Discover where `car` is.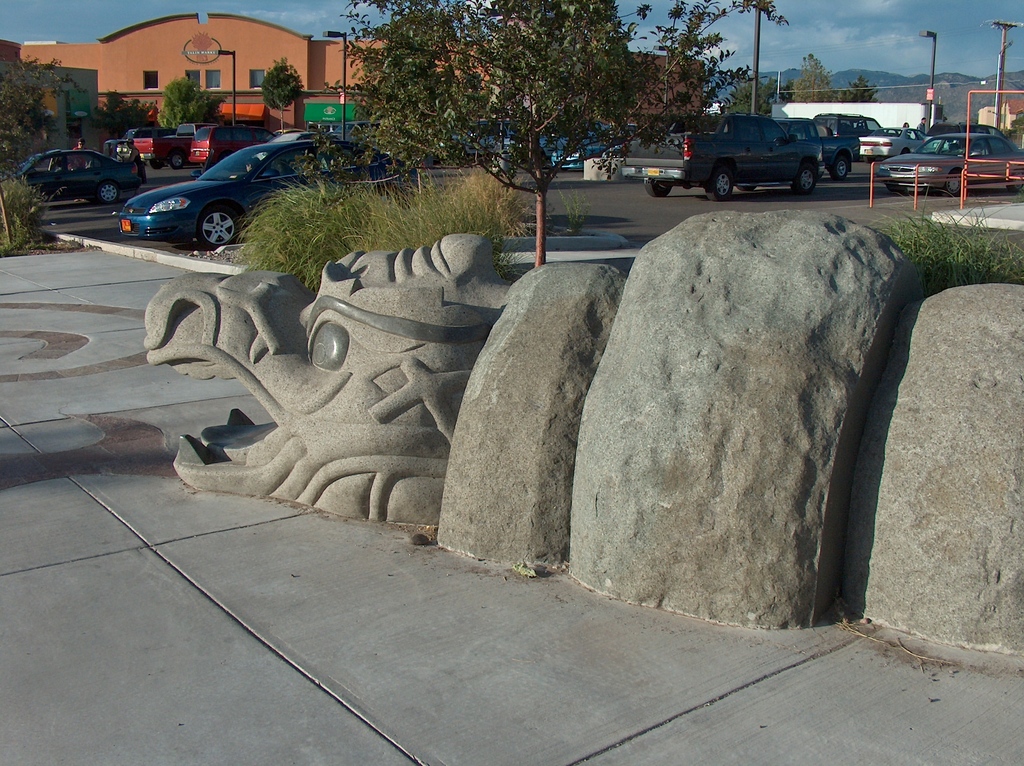
Discovered at [121, 127, 413, 257].
